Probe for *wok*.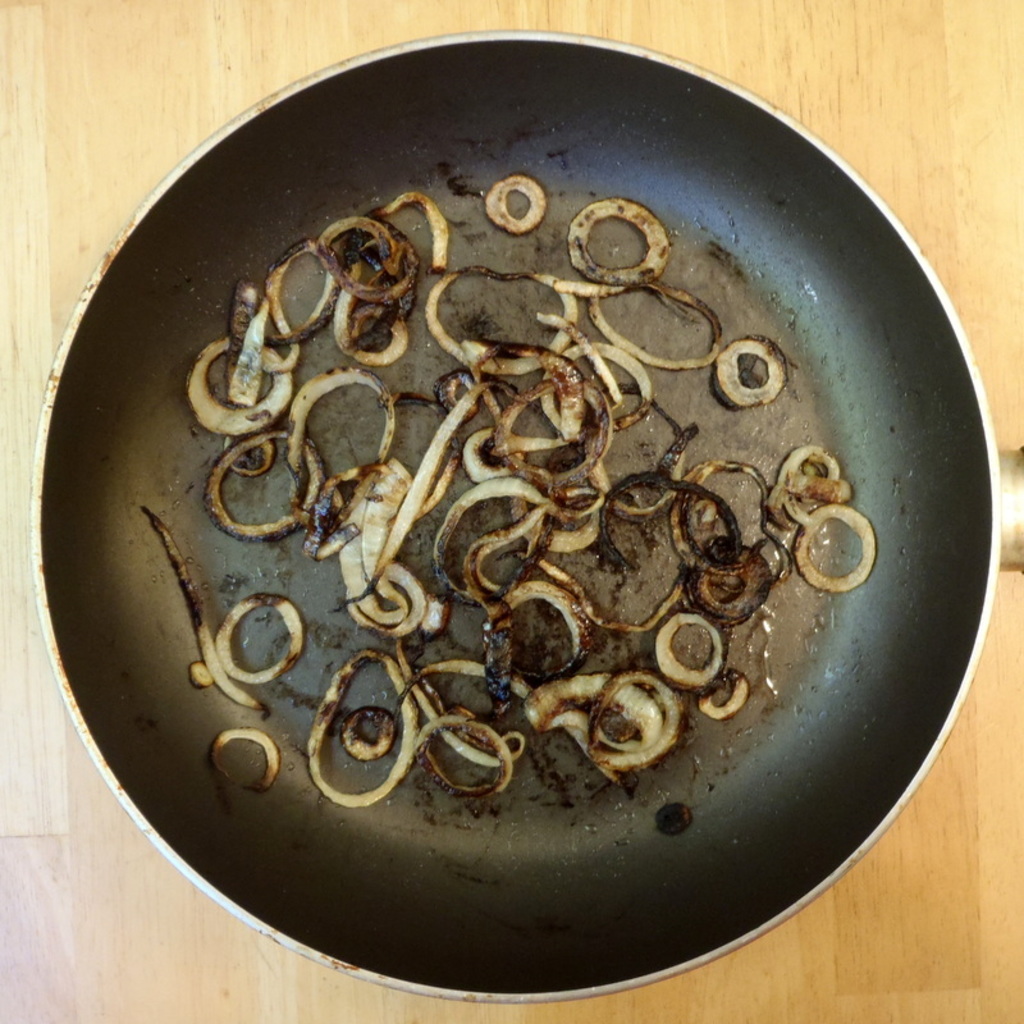
Probe result: 0, 0, 1019, 1023.
